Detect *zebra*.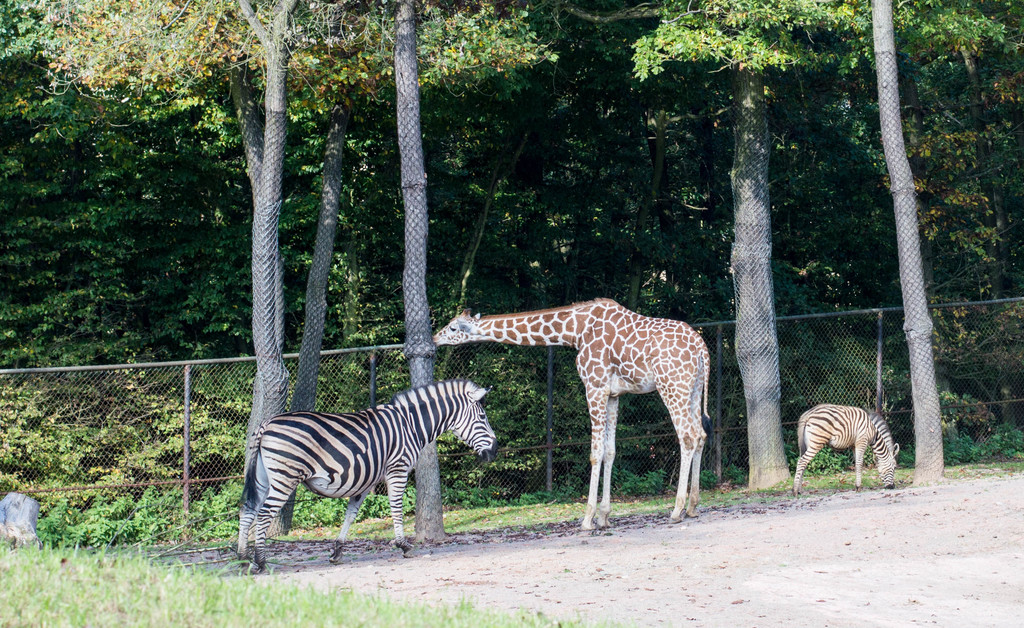
Detected at 234 378 501 576.
